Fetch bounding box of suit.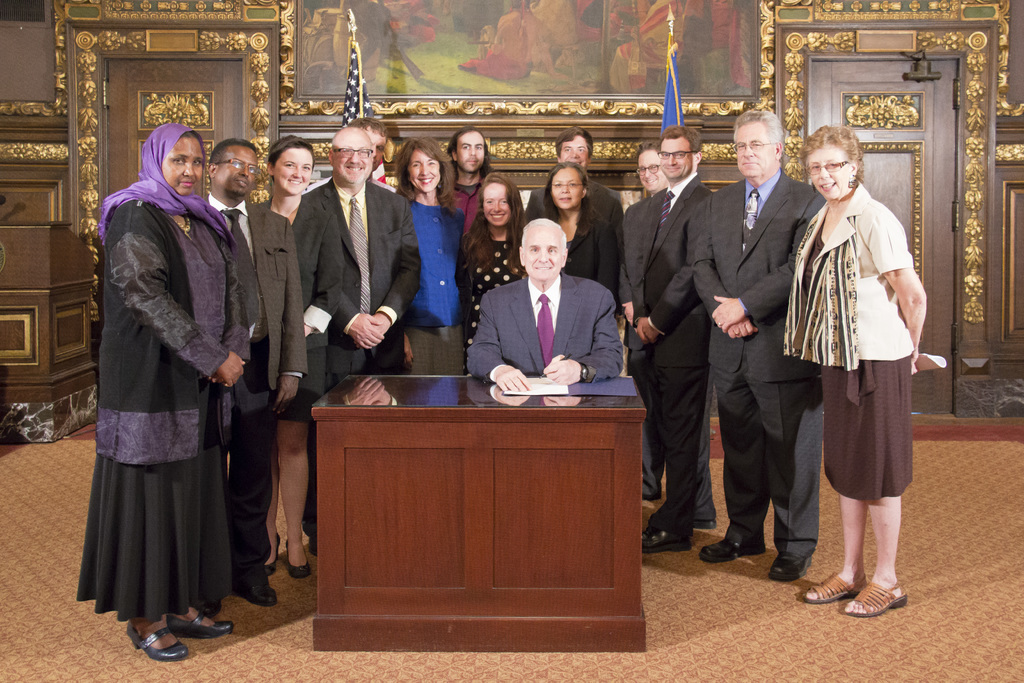
Bbox: x1=689, y1=163, x2=826, y2=564.
